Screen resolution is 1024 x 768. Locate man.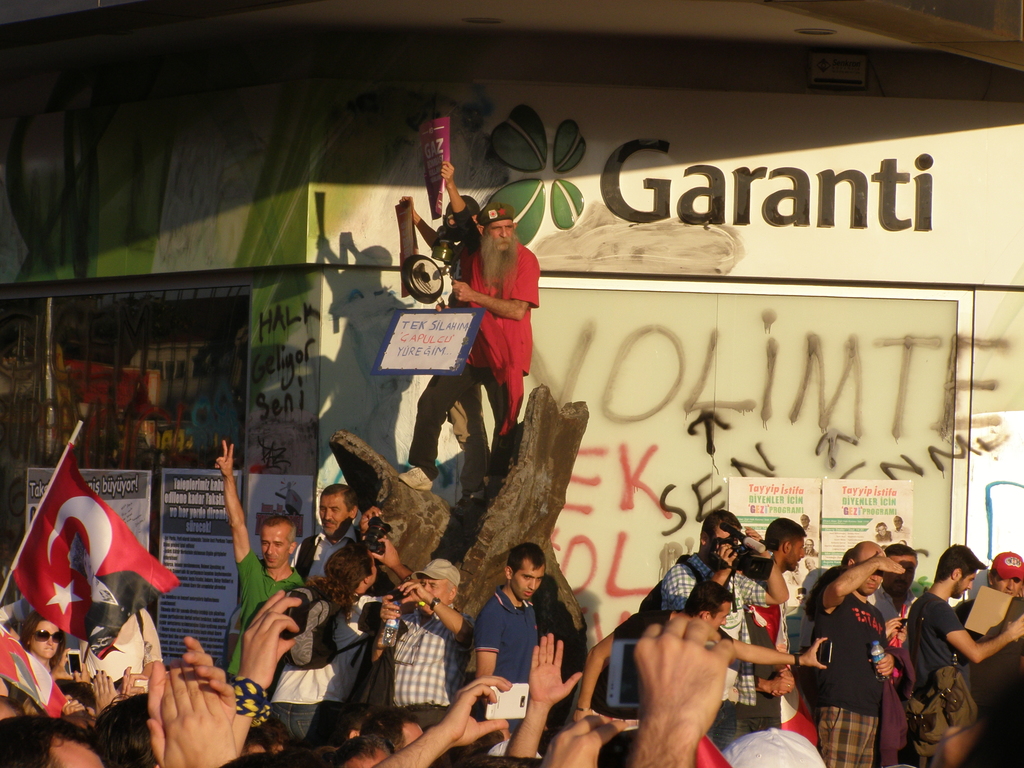
{"x1": 635, "y1": 592, "x2": 829, "y2": 681}.
